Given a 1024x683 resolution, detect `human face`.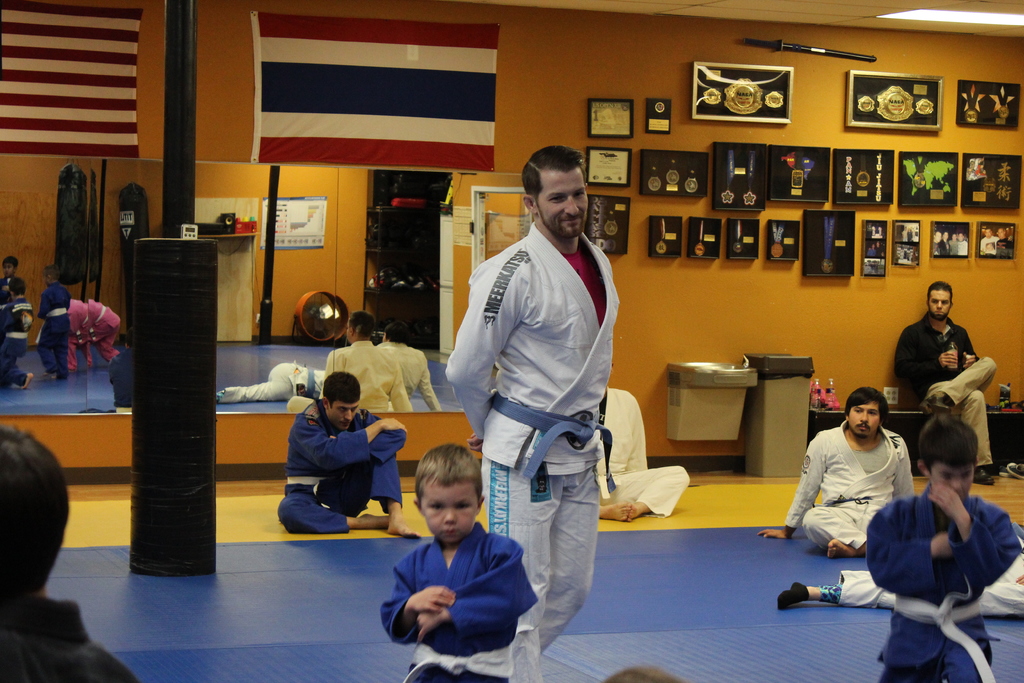
box=[932, 463, 975, 506].
